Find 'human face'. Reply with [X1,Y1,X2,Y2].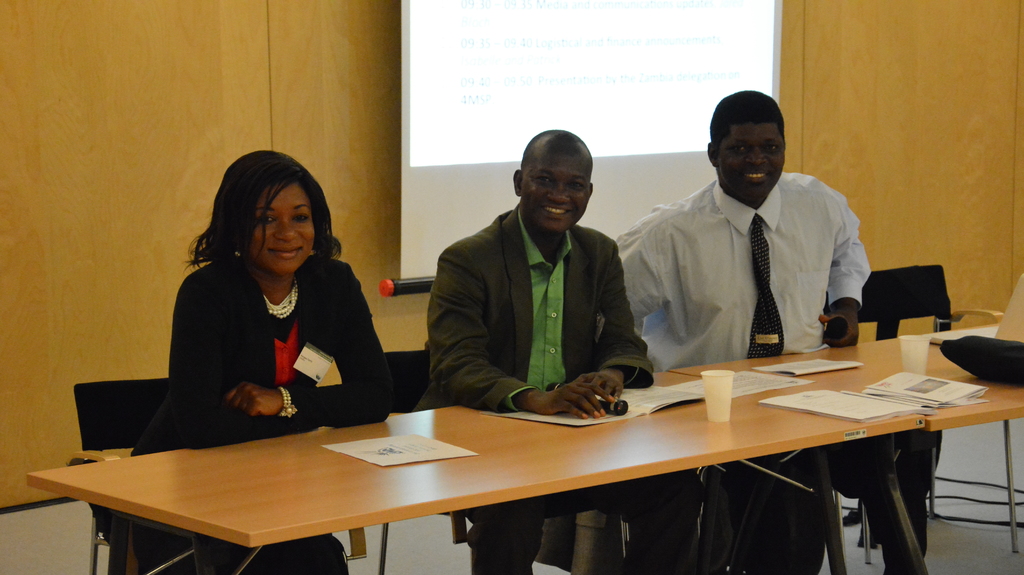
[718,124,785,201].
